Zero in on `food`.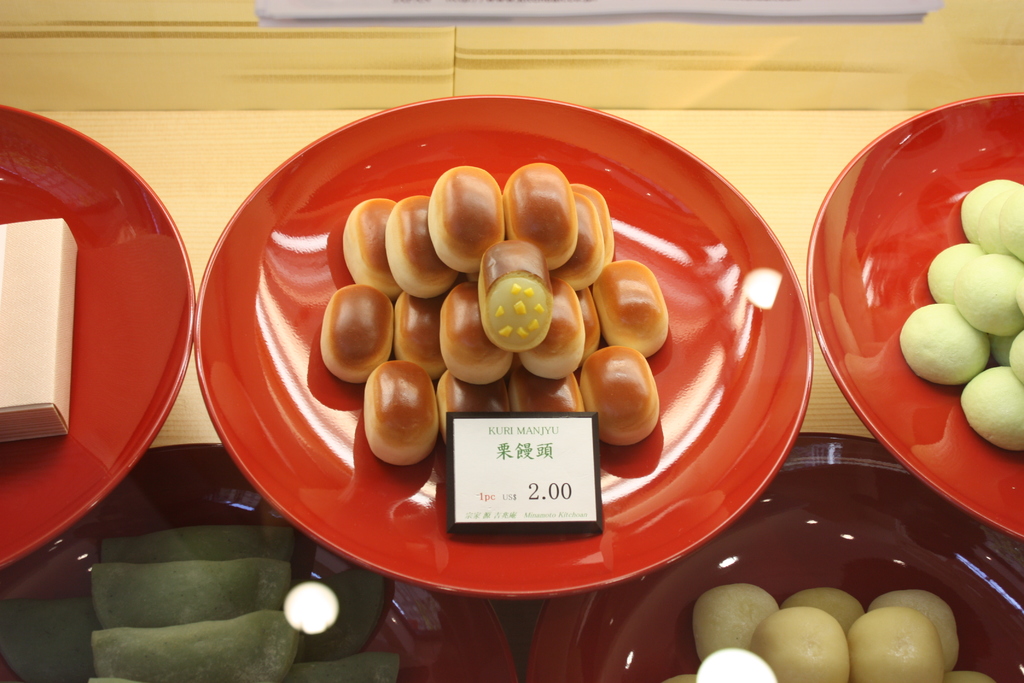
Zeroed in: 299:572:388:664.
